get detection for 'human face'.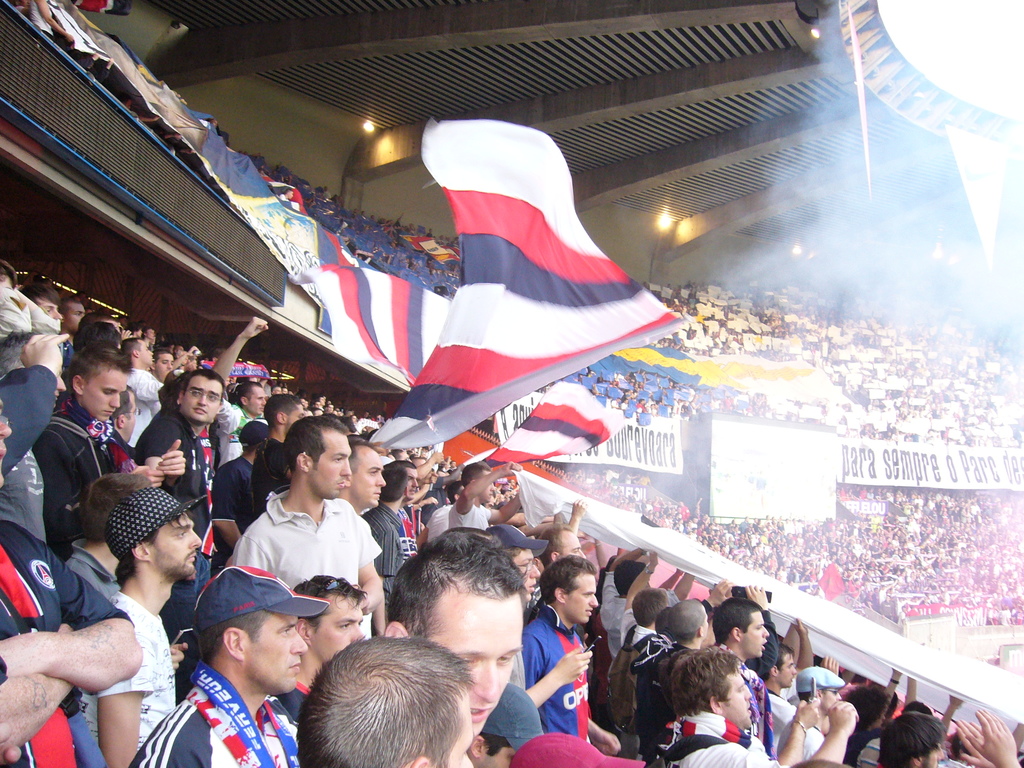
Detection: bbox=[180, 375, 225, 424].
